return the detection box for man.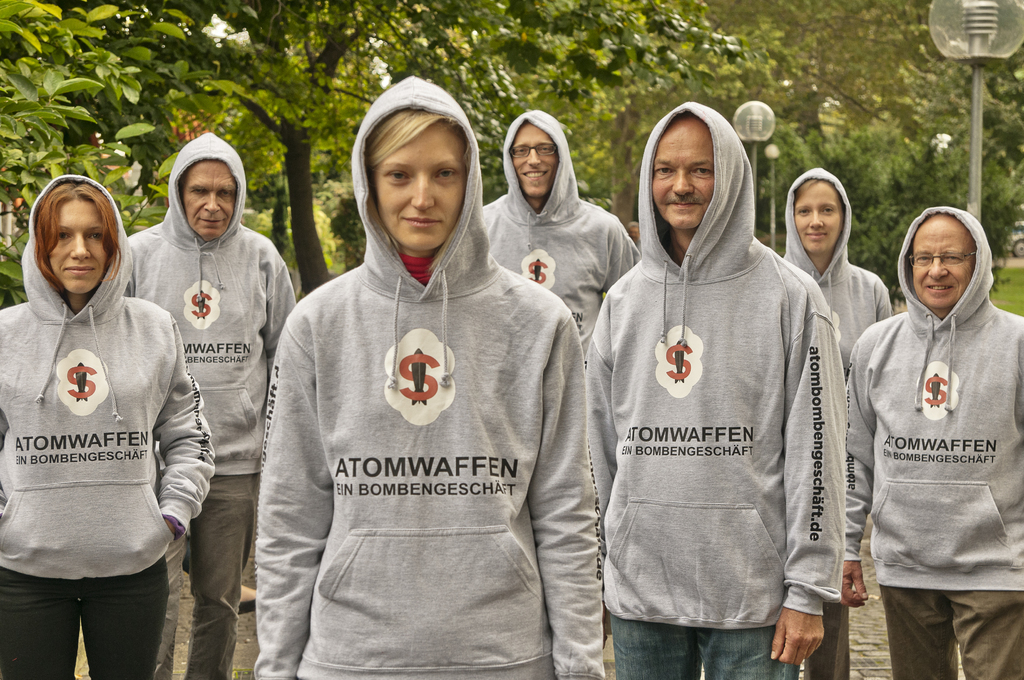
584/100/845/679.
